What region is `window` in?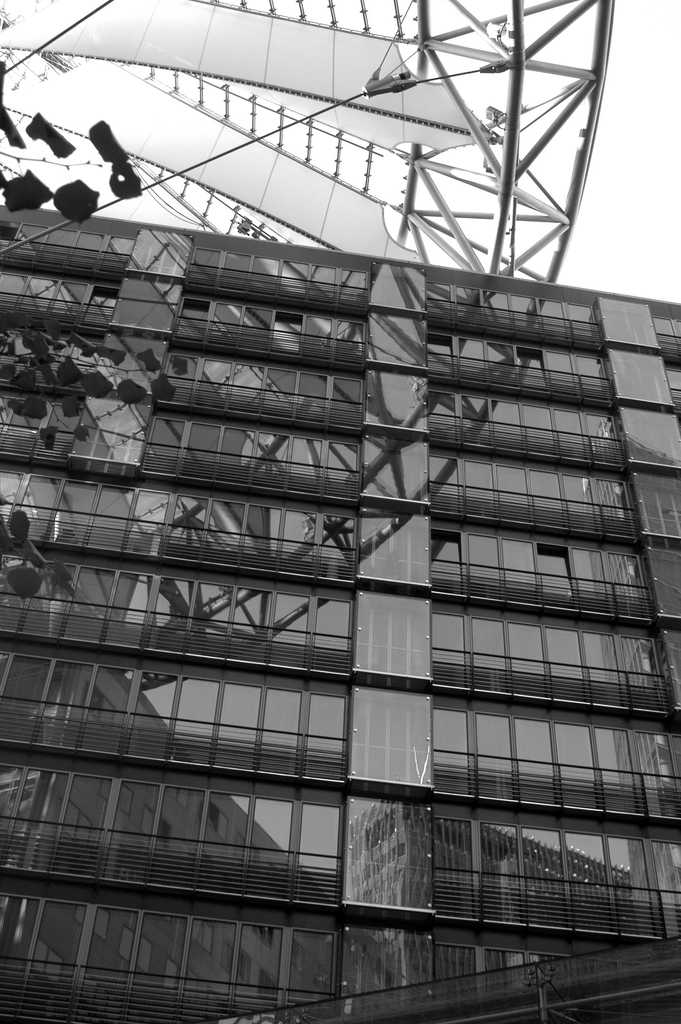
l=0, t=461, r=353, b=579.
